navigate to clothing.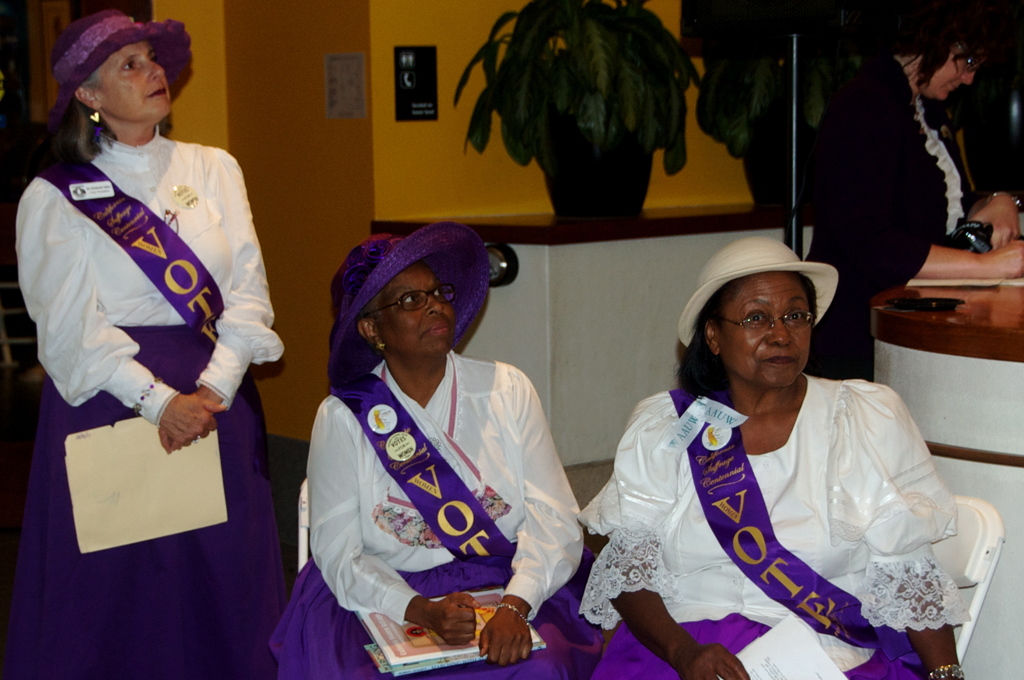
Navigation target: [13, 128, 285, 642].
